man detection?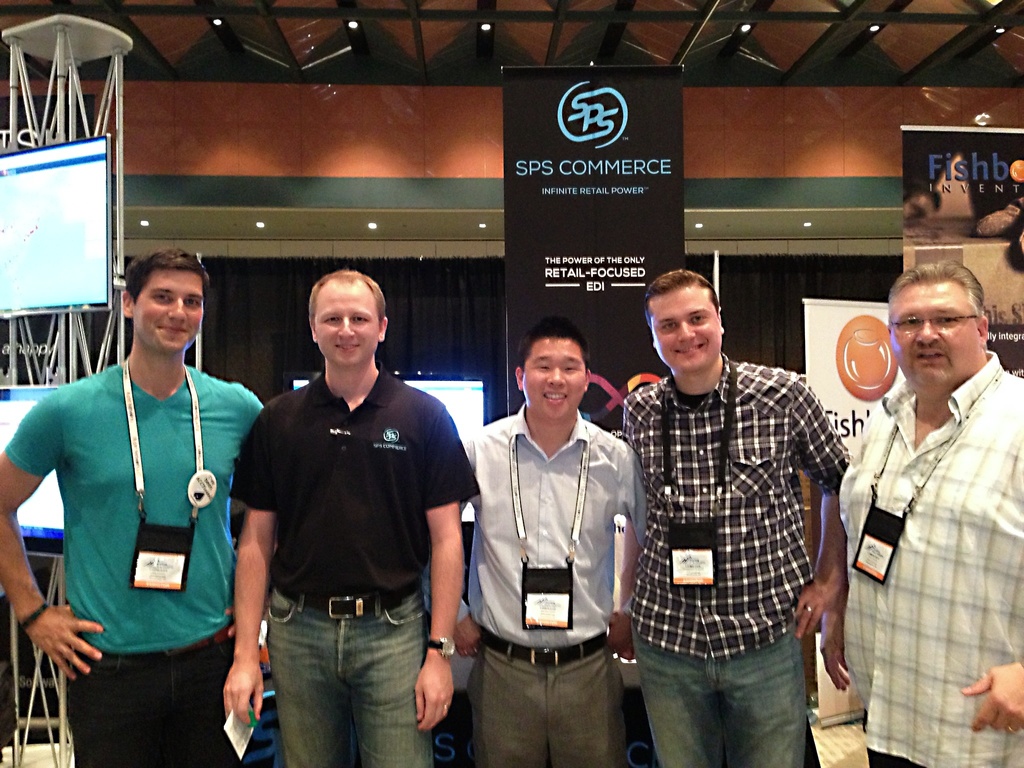
(620, 268, 851, 767)
